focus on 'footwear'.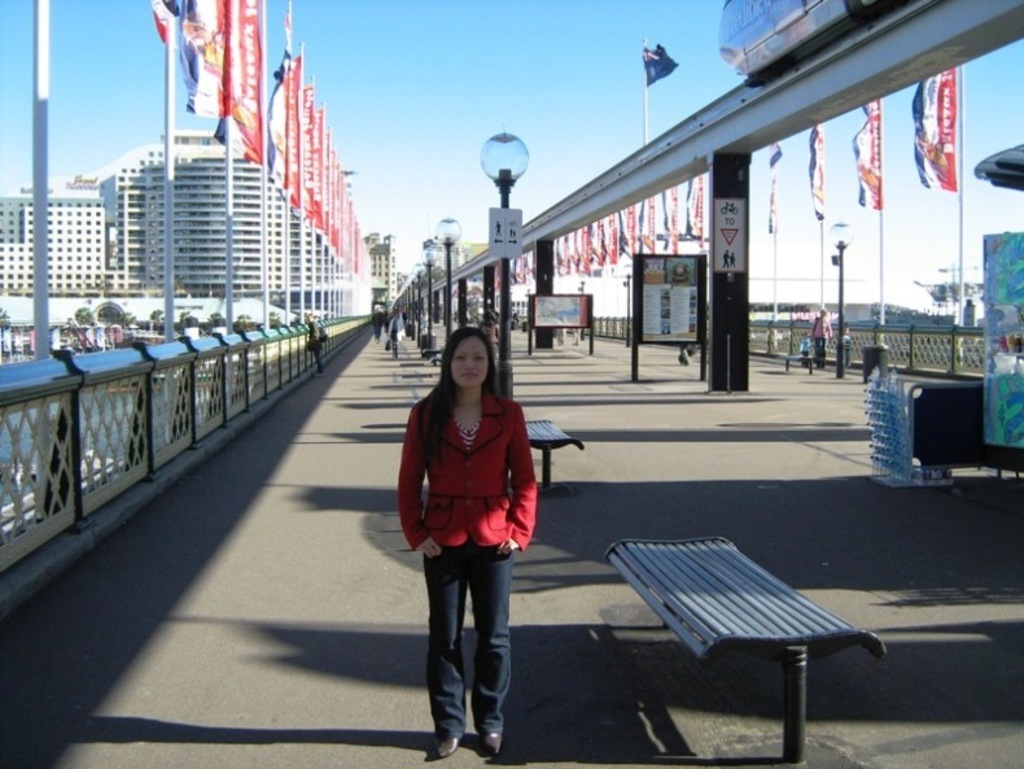
Focused at box(429, 740, 464, 752).
